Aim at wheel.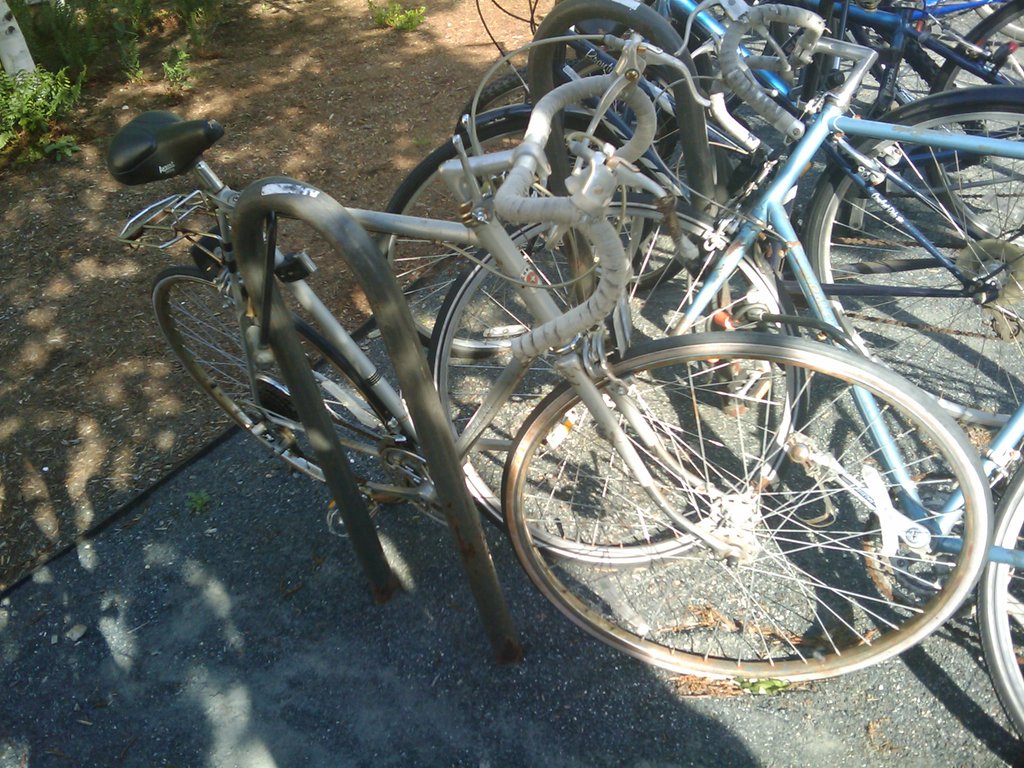
Aimed at {"x1": 488, "y1": 328, "x2": 988, "y2": 689}.
